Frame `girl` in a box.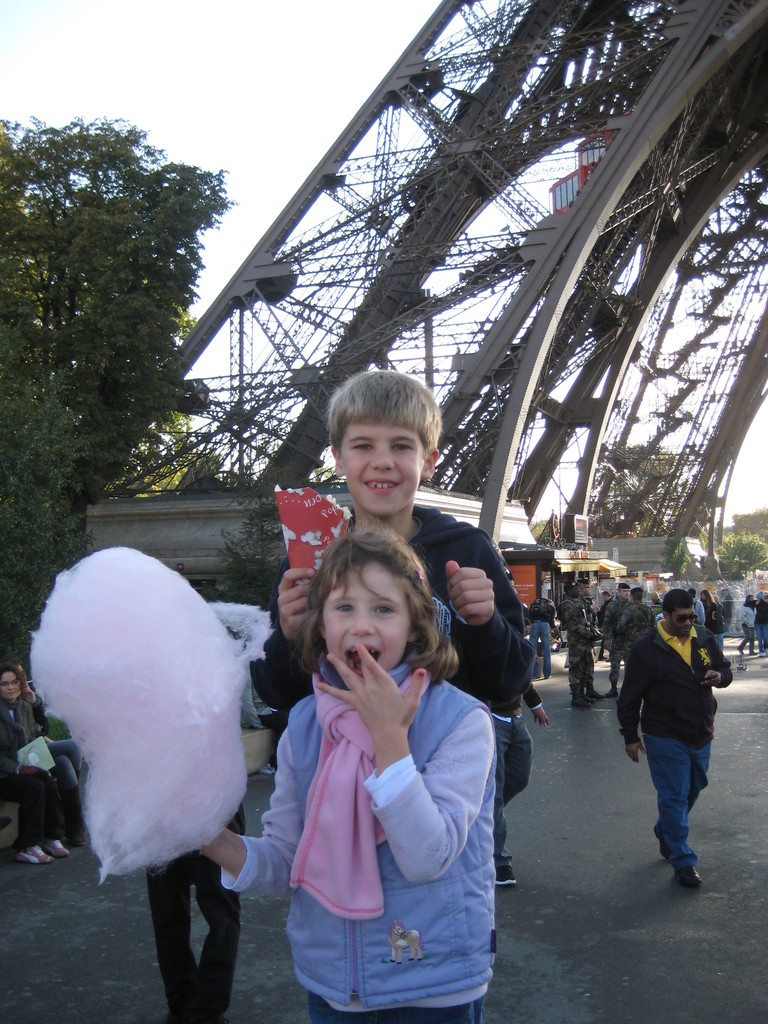
(x1=189, y1=532, x2=498, y2=1023).
